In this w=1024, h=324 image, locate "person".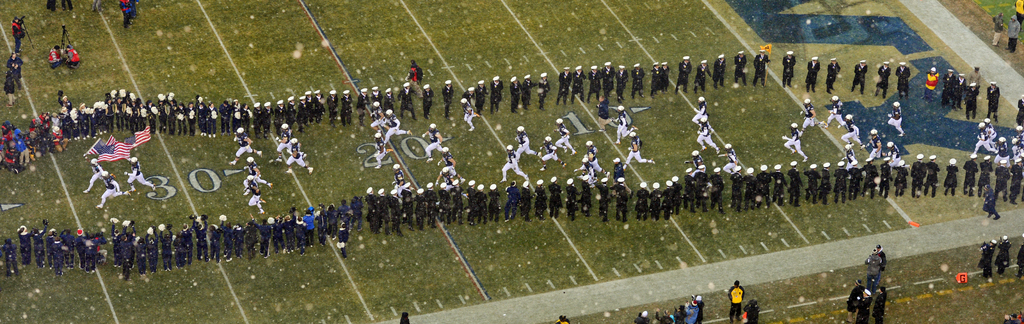
Bounding box: x1=872, y1=286, x2=887, y2=323.
